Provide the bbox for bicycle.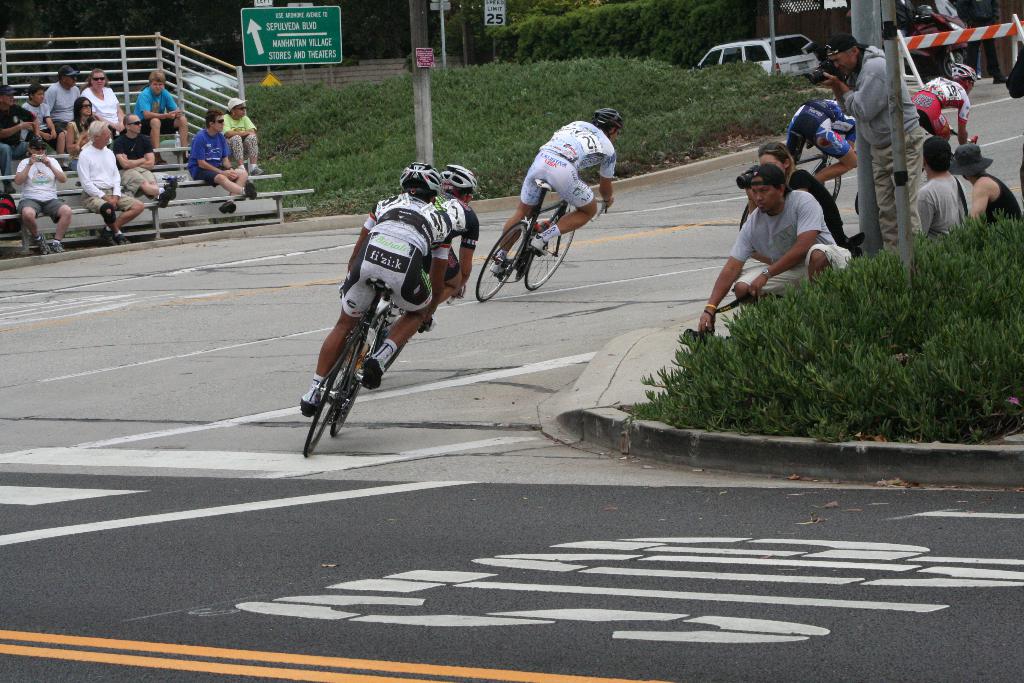
739:132:856:232.
